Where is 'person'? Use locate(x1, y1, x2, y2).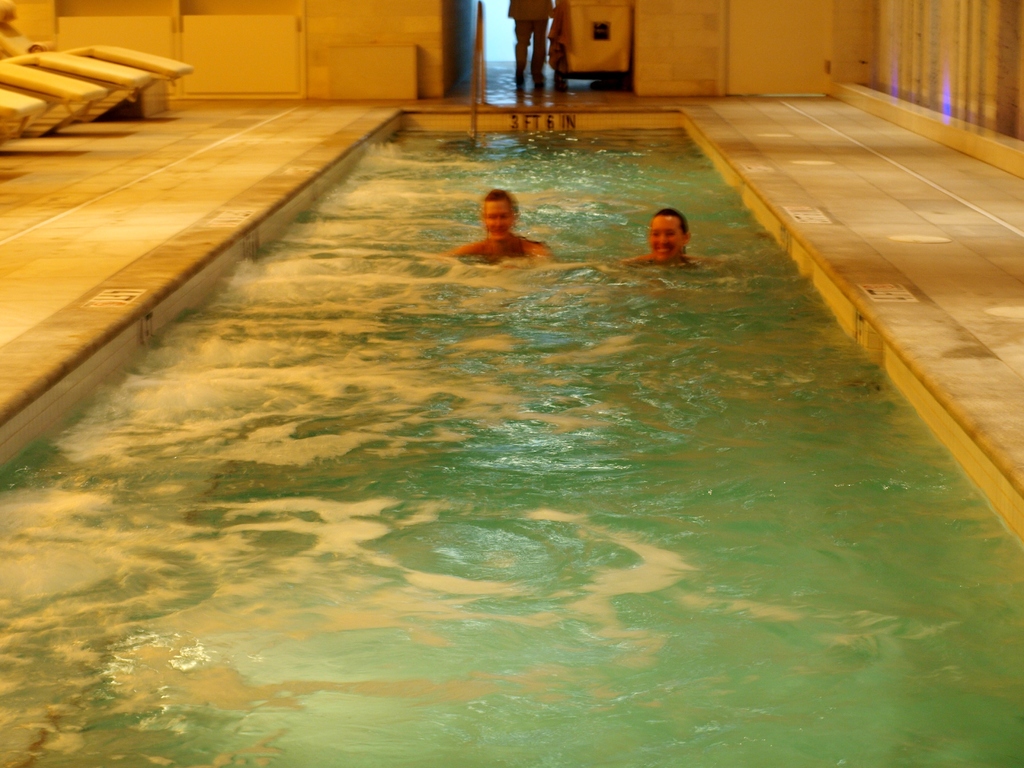
locate(614, 209, 723, 277).
